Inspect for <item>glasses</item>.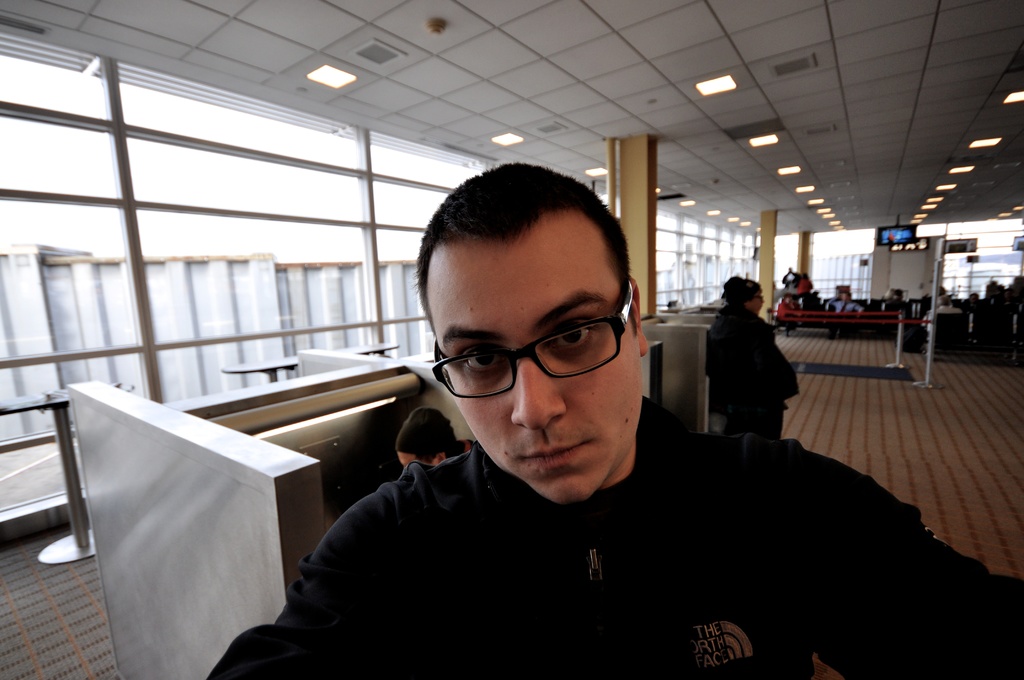
Inspection: detection(429, 280, 636, 399).
